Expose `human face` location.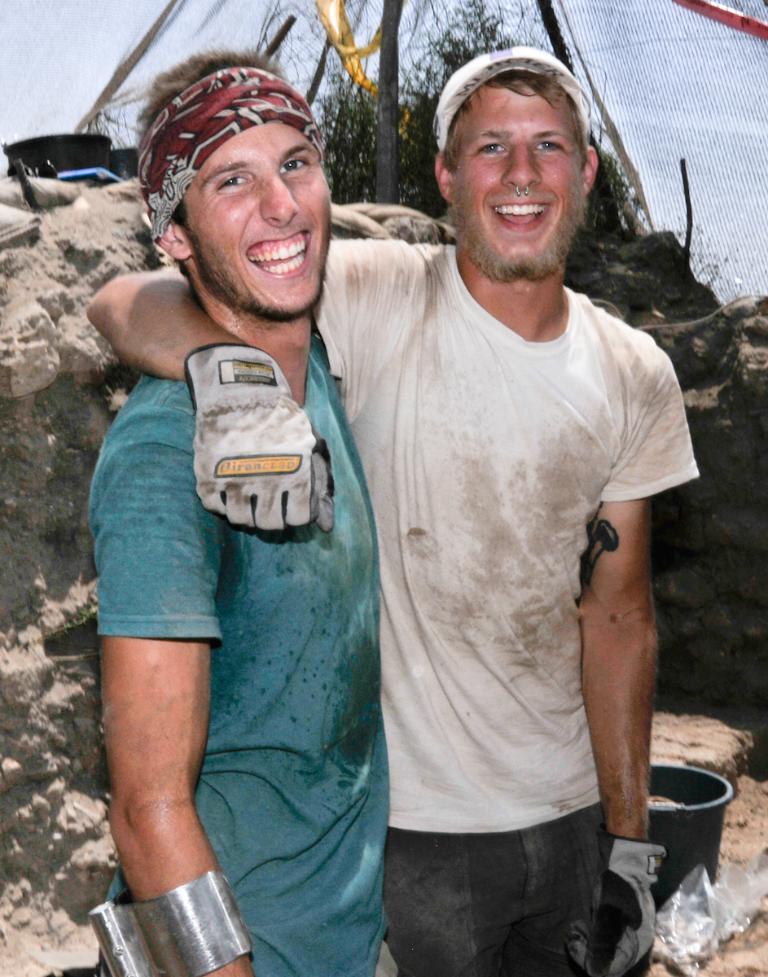
Exposed at left=176, top=129, right=340, bottom=313.
